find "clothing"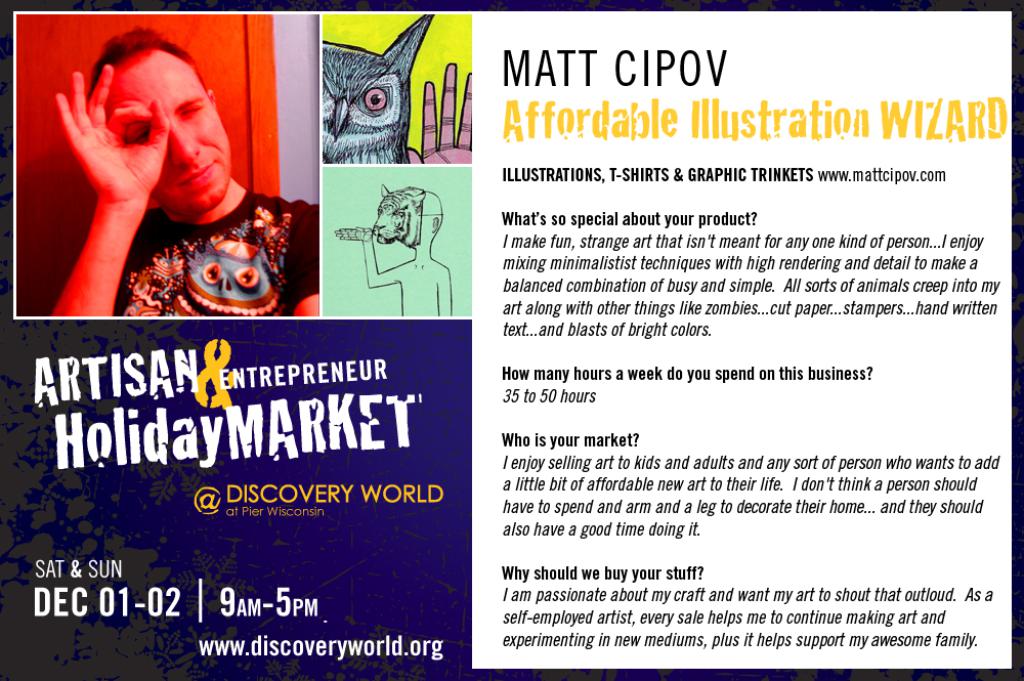
{"x1": 110, "y1": 190, "x2": 319, "y2": 322}
